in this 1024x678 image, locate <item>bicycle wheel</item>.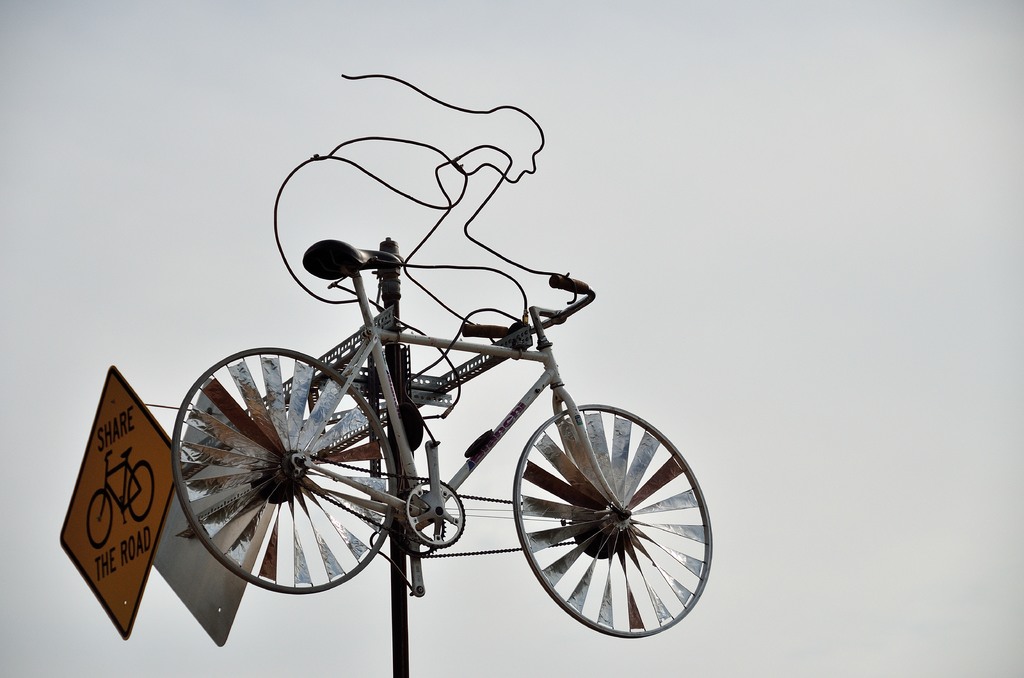
Bounding box: 124:459:154:523.
